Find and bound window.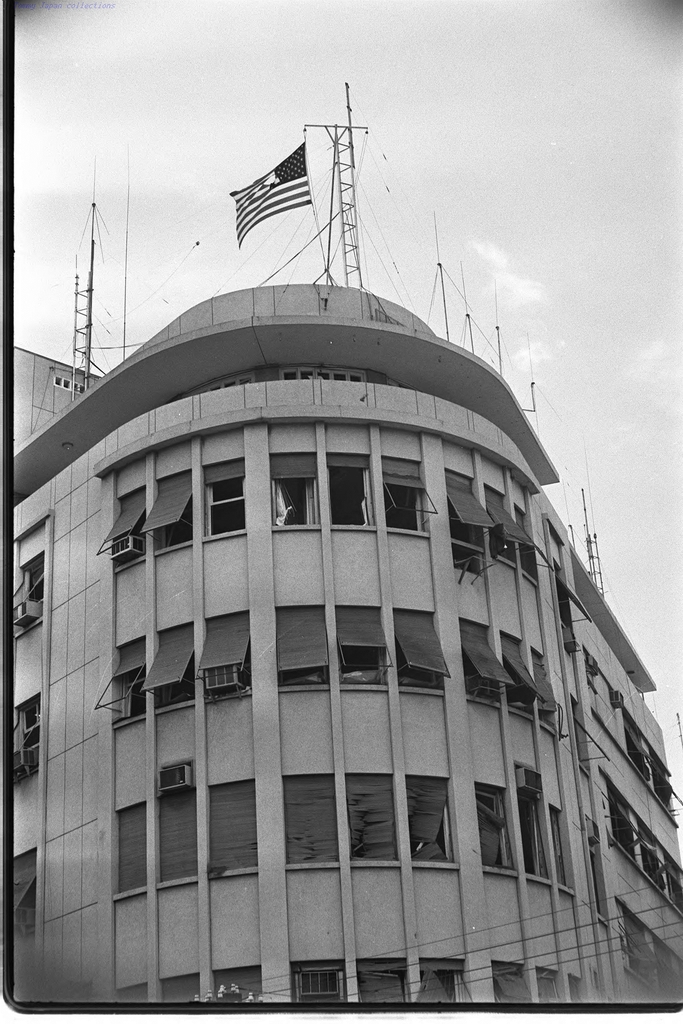
Bound: {"left": 518, "top": 790, "right": 549, "bottom": 881}.
